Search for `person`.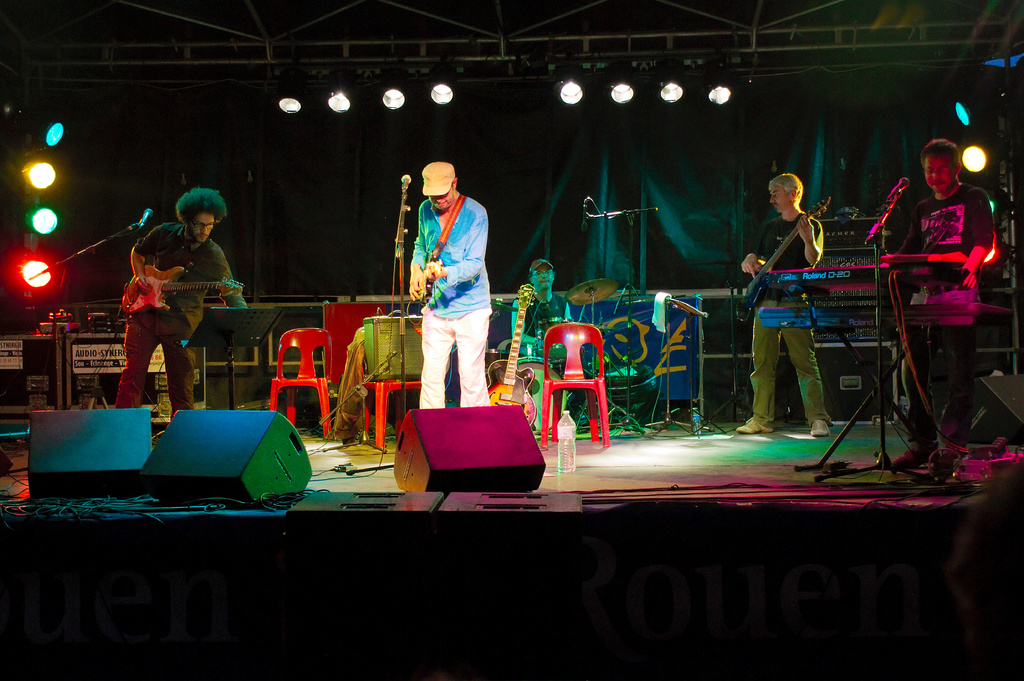
Found at 728:174:835:433.
